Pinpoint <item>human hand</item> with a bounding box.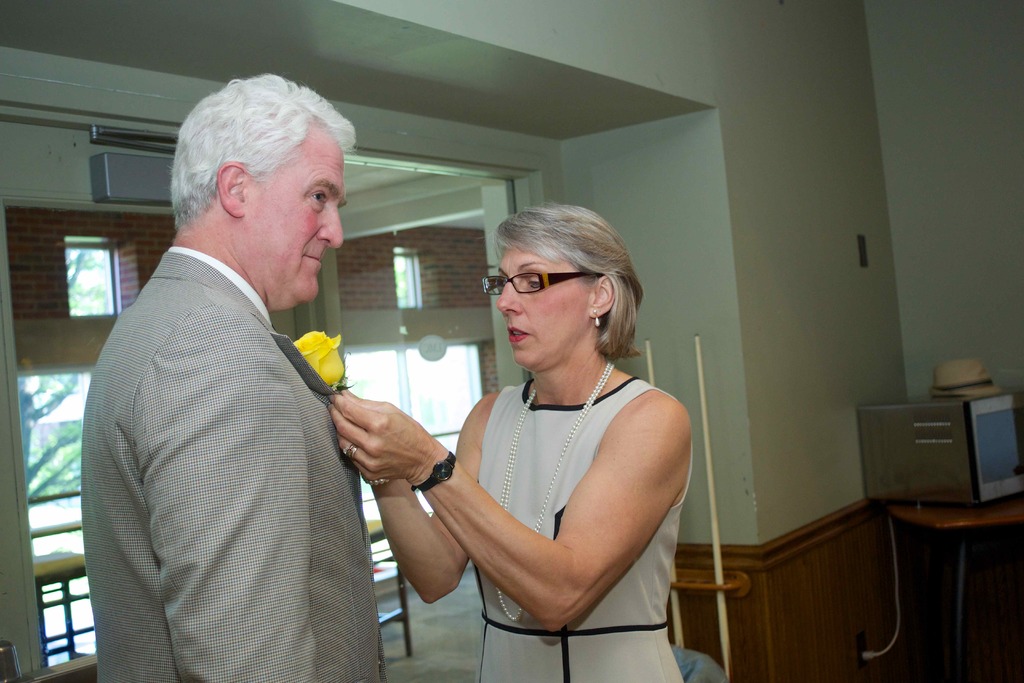
l=342, t=386, r=361, b=400.
